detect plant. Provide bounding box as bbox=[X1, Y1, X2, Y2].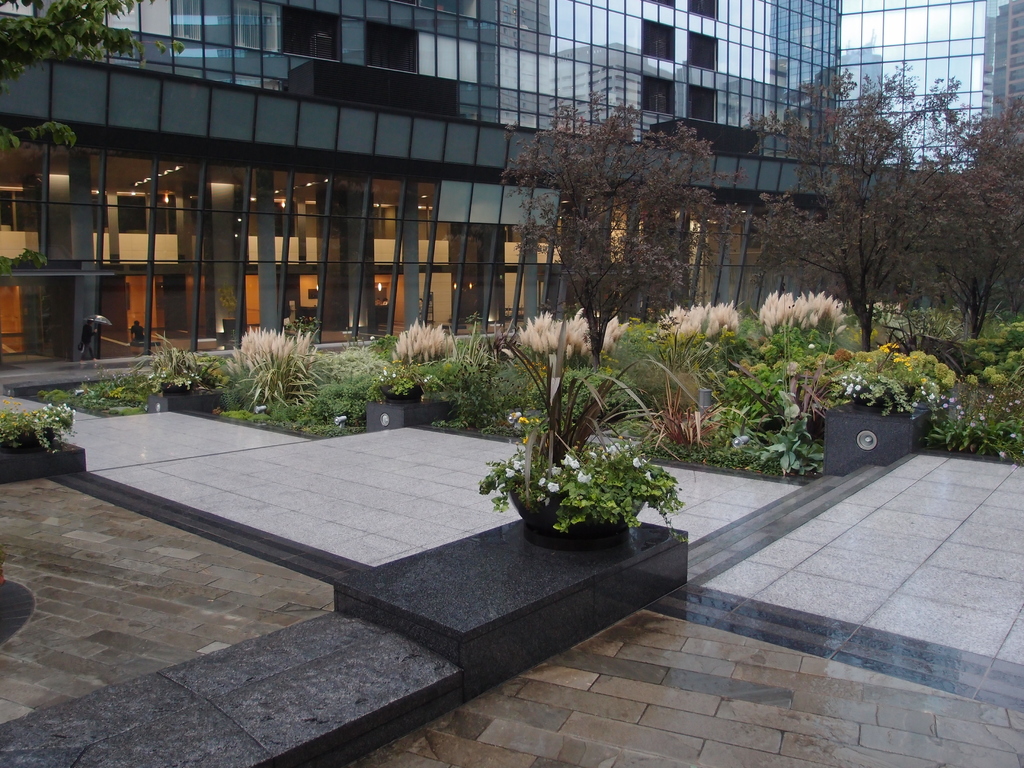
bbox=[917, 408, 1023, 462].
